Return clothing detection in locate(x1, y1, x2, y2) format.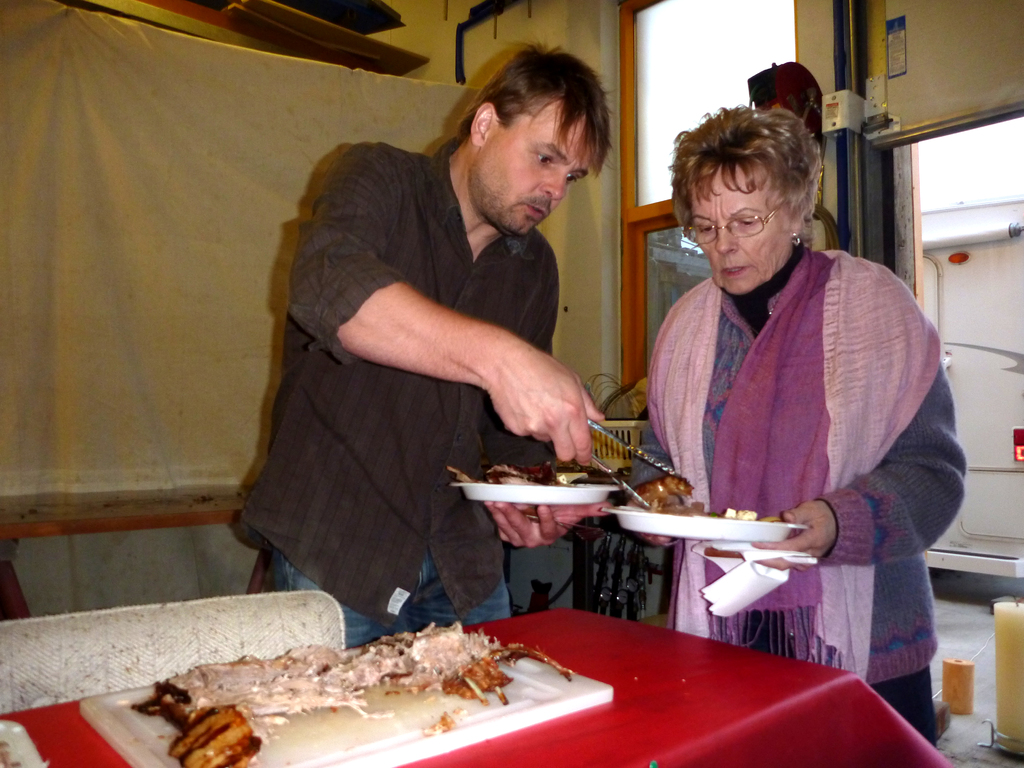
locate(651, 192, 952, 685).
